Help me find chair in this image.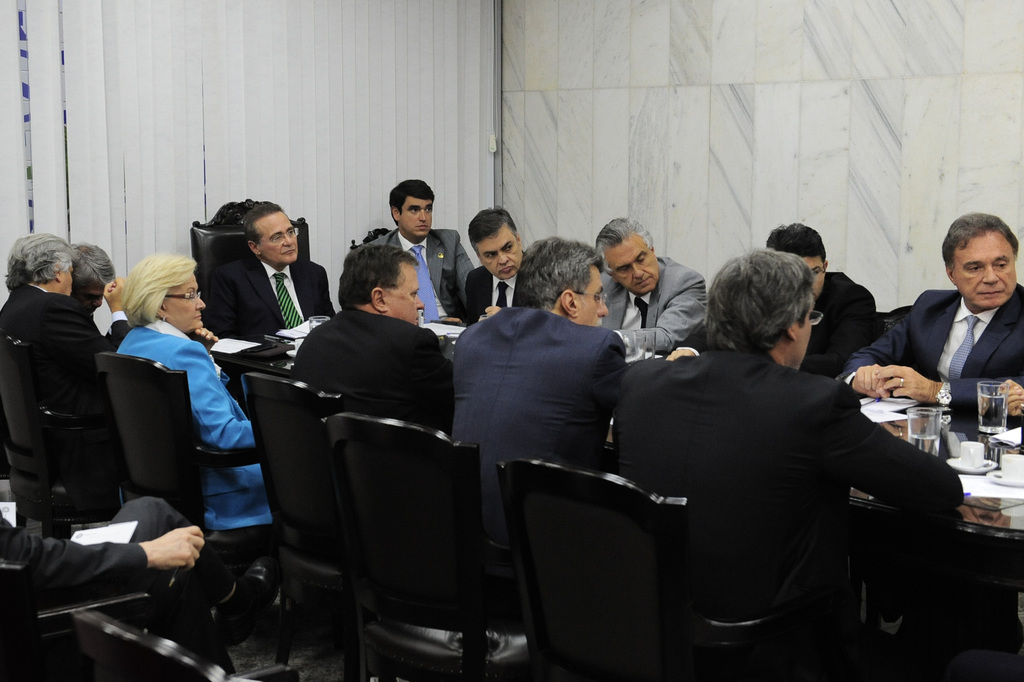
Found it: <region>871, 304, 913, 337</region>.
